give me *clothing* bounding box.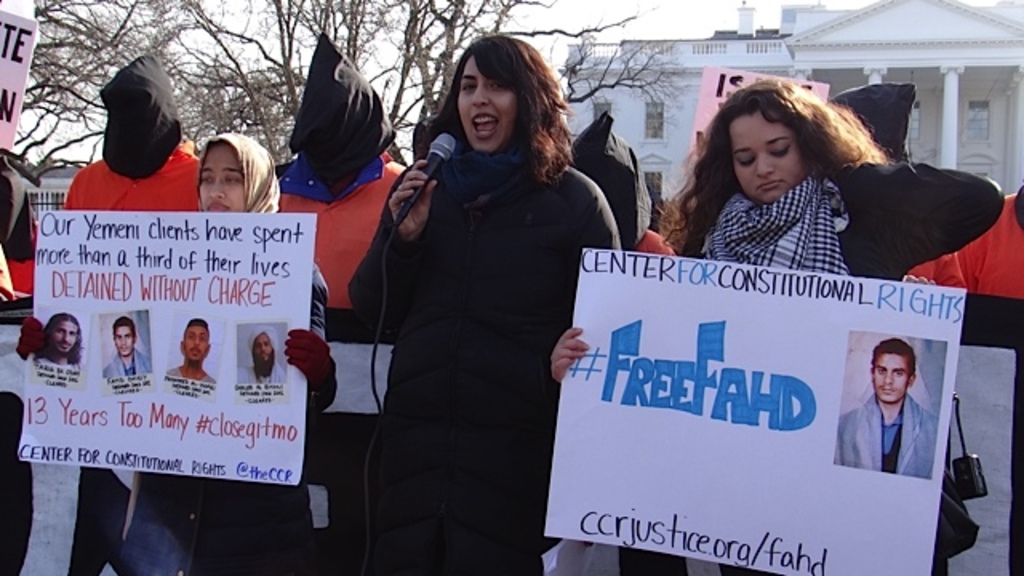
l=693, t=139, r=1022, b=571.
